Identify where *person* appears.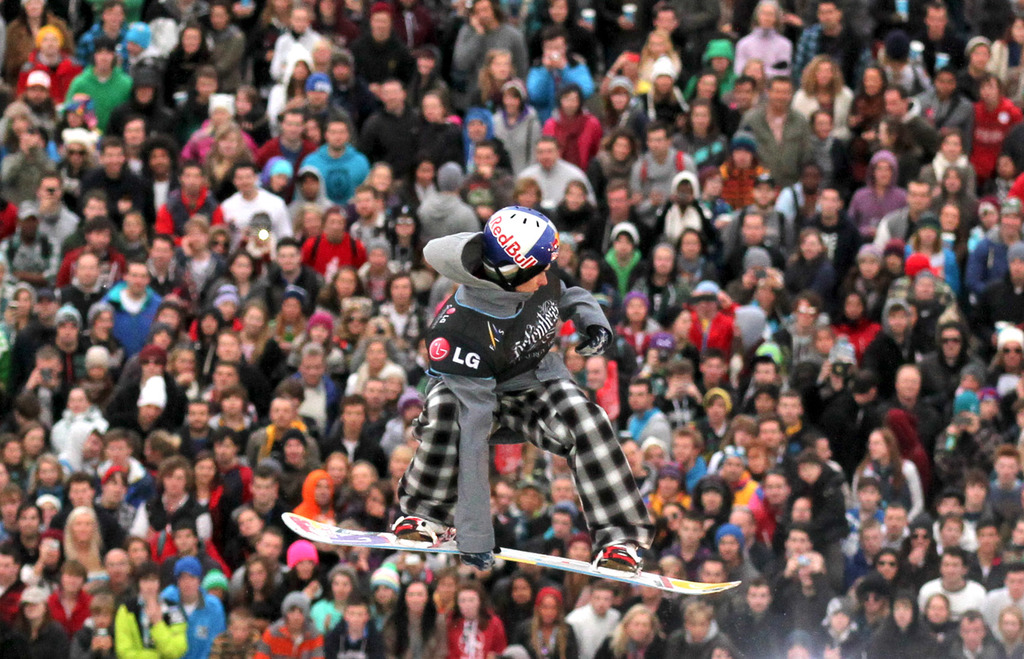
Appears at crop(57, 251, 109, 318).
